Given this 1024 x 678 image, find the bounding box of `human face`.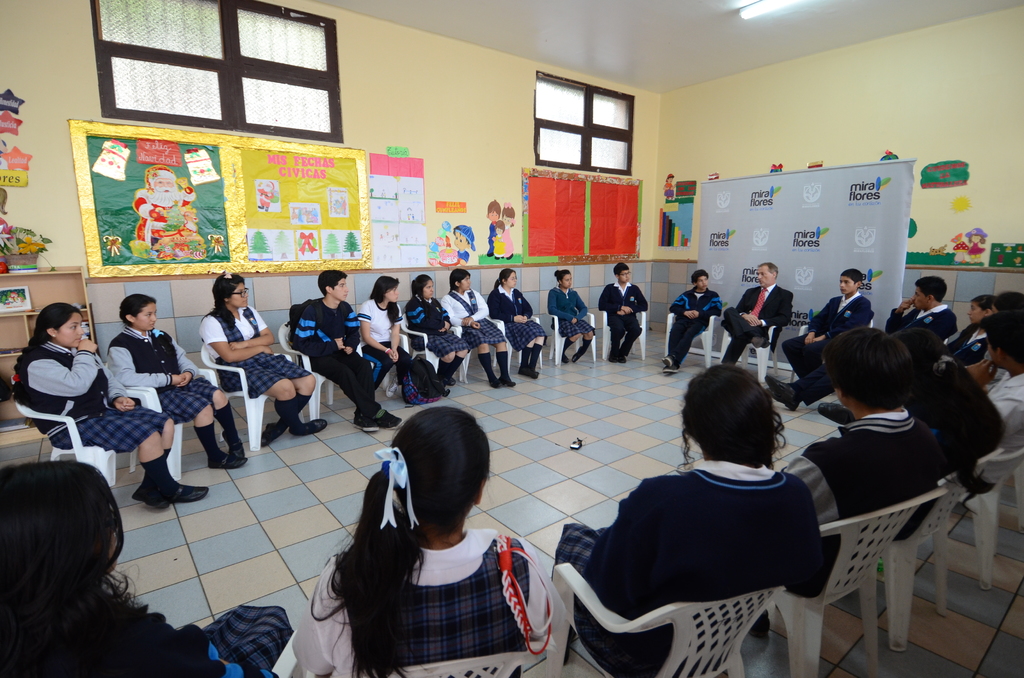
rect(228, 278, 250, 301).
